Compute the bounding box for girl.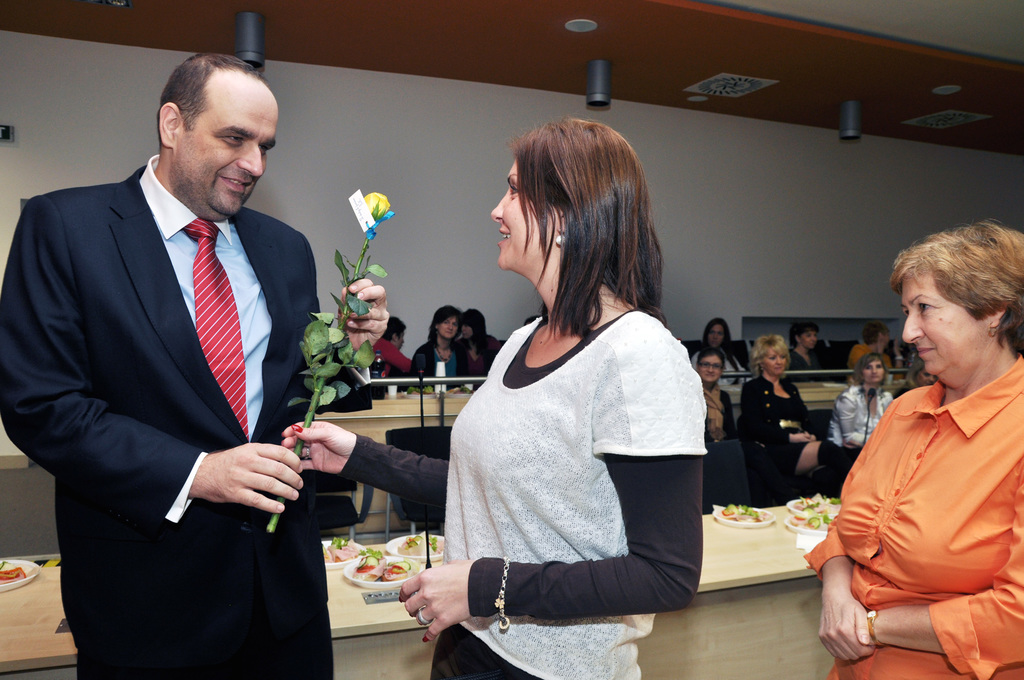
{"x1": 828, "y1": 349, "x2": 895, "y2": 445}.
